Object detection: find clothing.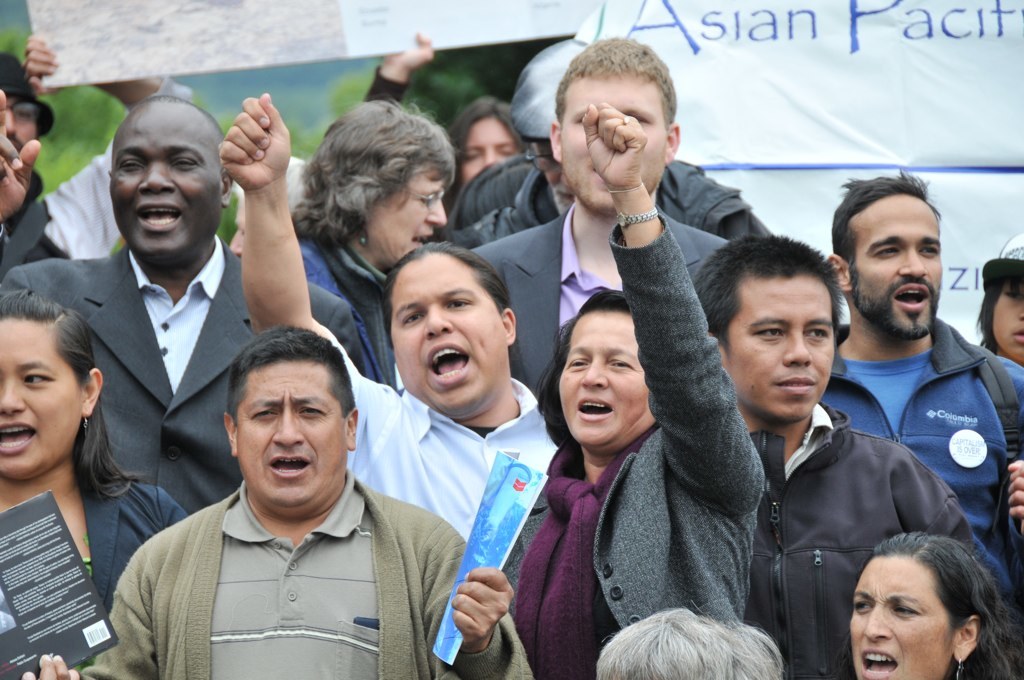
l=462, t=205, r=716, b=401.
